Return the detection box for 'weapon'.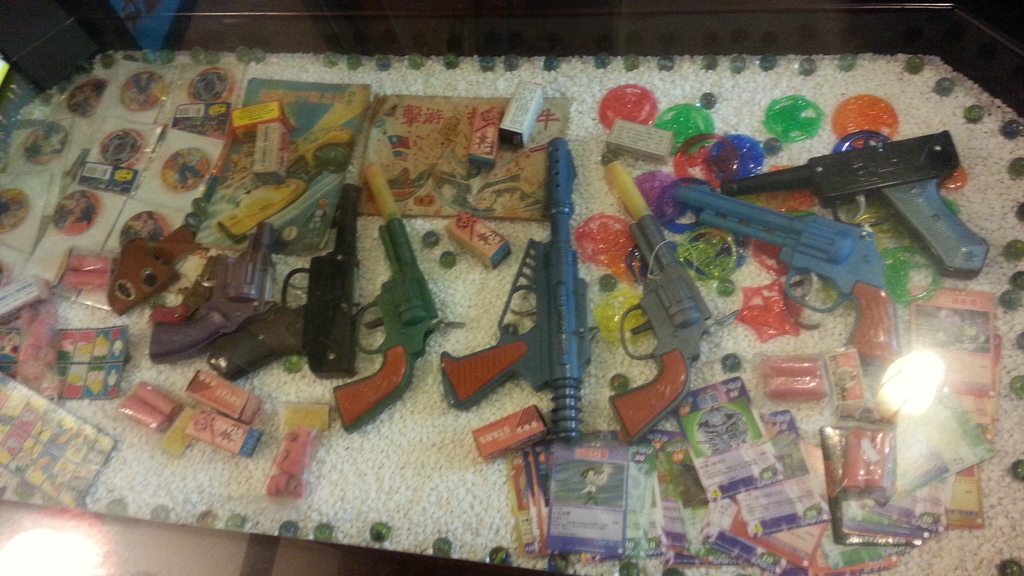
box(441, 133, 593, 462).
